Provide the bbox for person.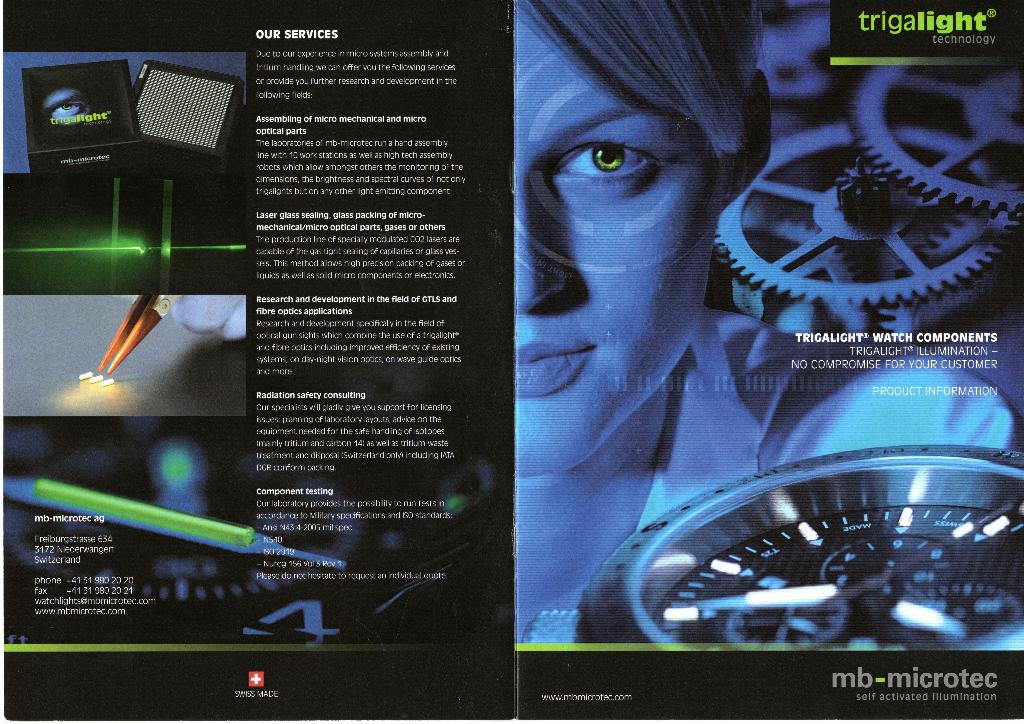
BBox(365, 30, 889, 629).
